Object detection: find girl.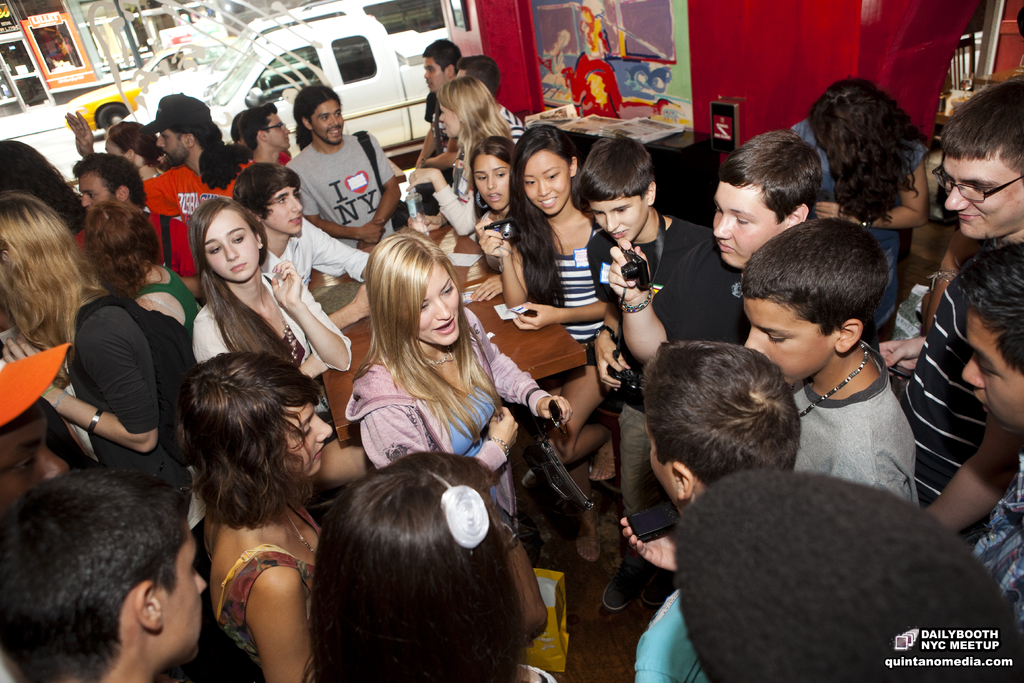
[195, 195, 352, 366].
